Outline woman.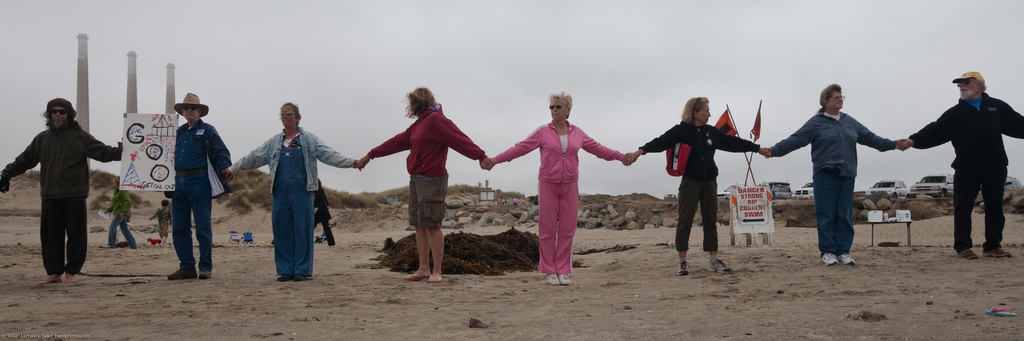
Outline: detection(630, 95, 762, 276).
